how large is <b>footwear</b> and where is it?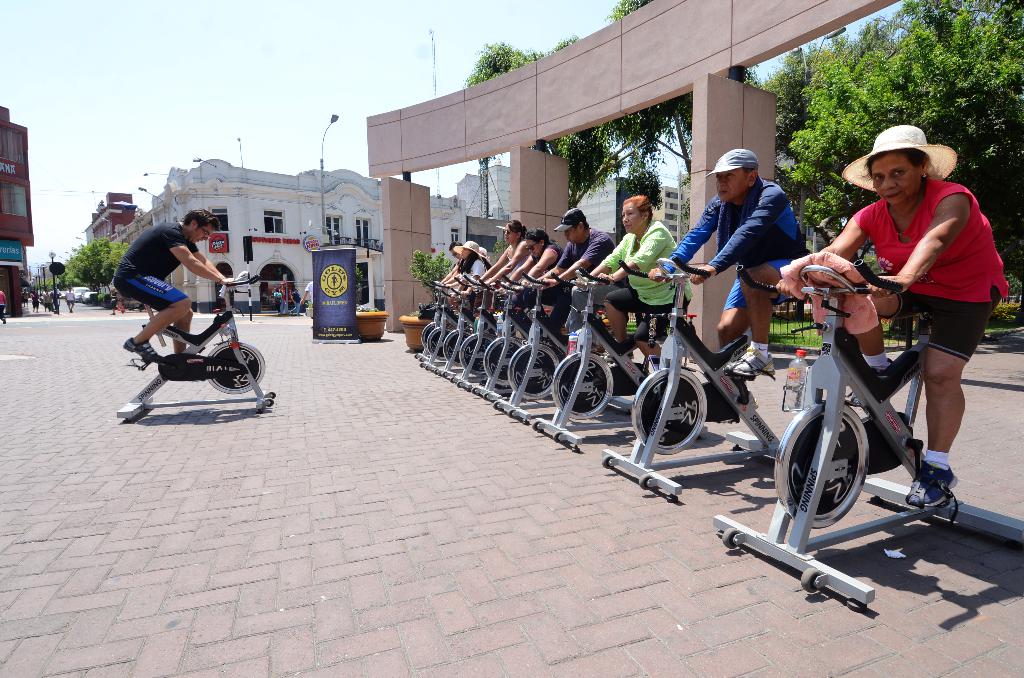
Bounding box: bbox(122, 341, 169, 360).
